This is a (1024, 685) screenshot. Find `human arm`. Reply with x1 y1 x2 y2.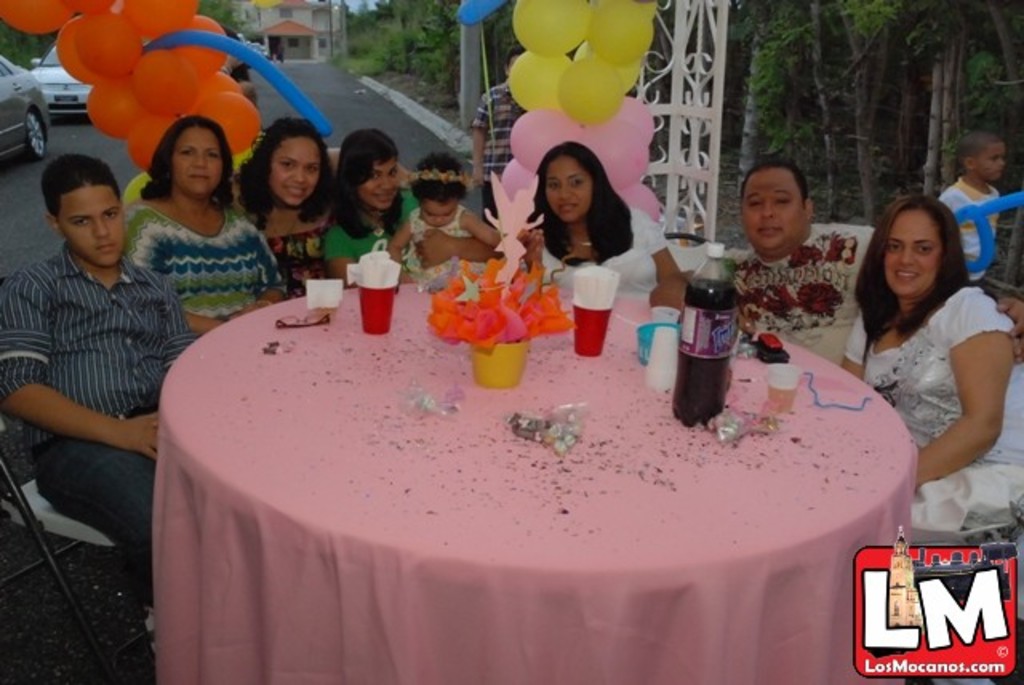
411 229 494 275.
